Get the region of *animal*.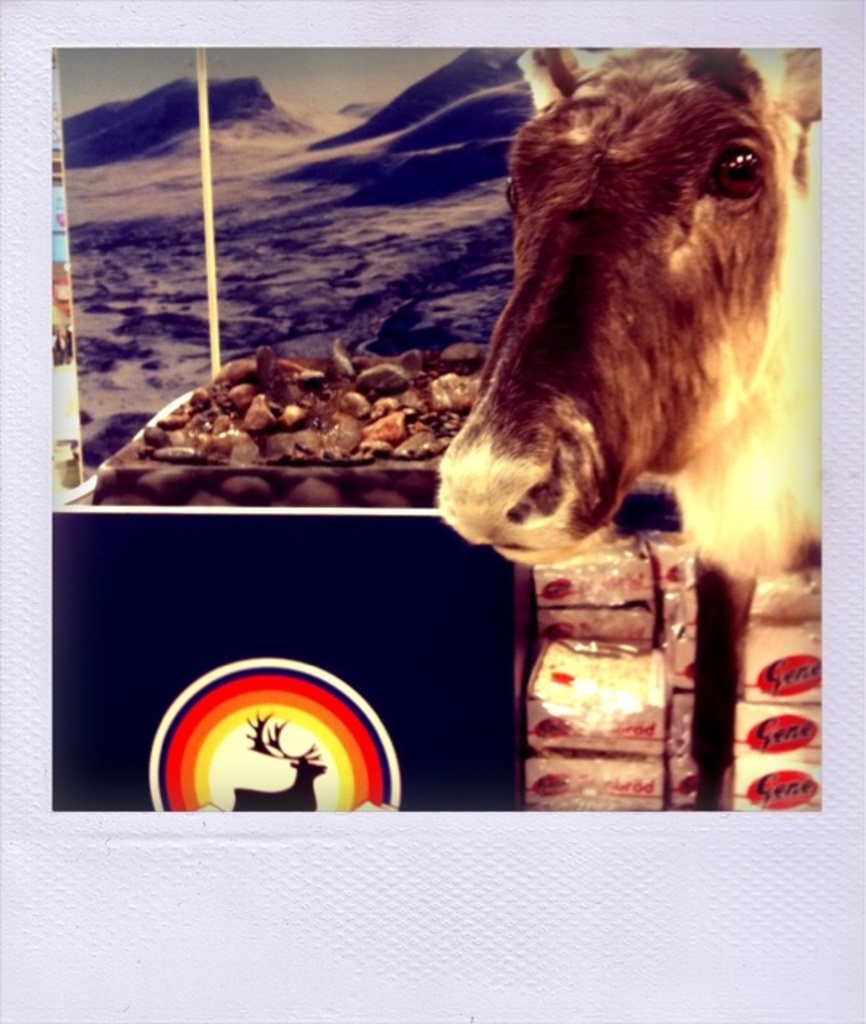
(433, 39, 822, 587).
